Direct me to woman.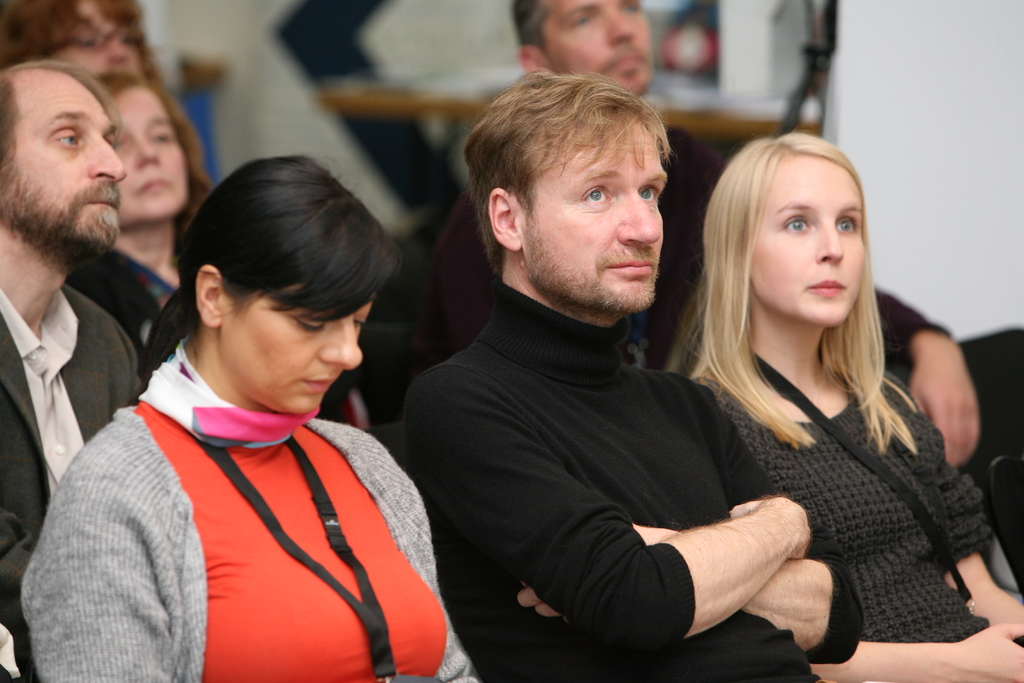
Direction: <box>684,126,1023,682</box>.
